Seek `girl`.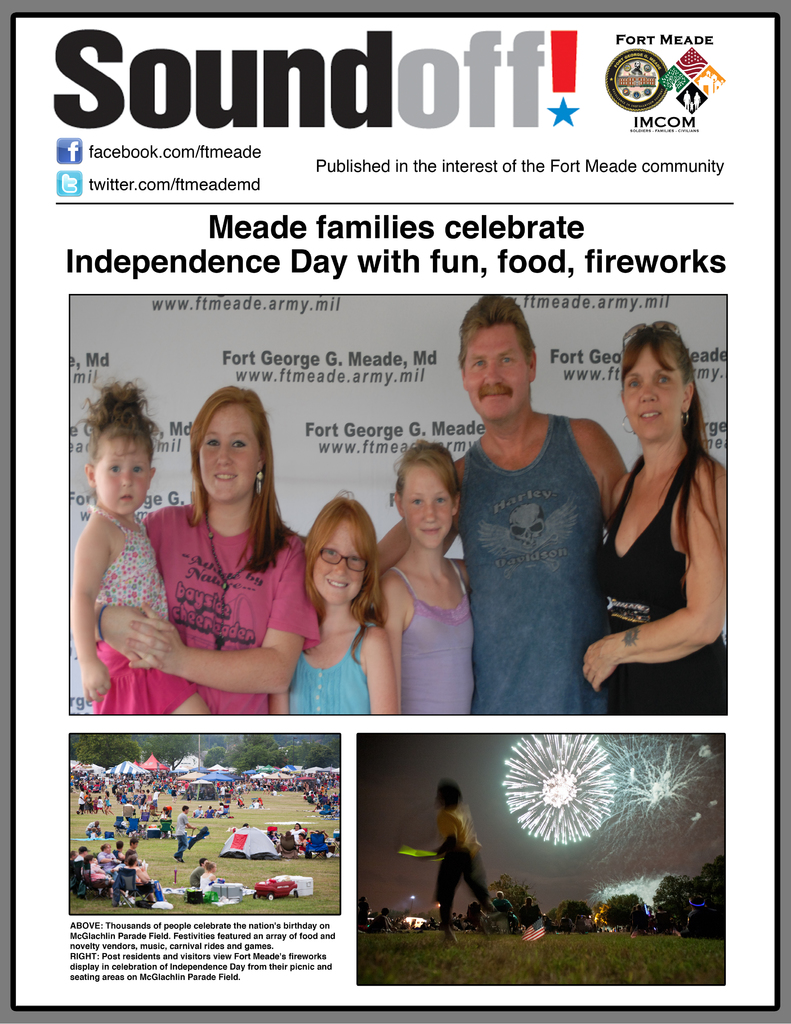
<bbox>375, 442, 475, 721</bbox>.
